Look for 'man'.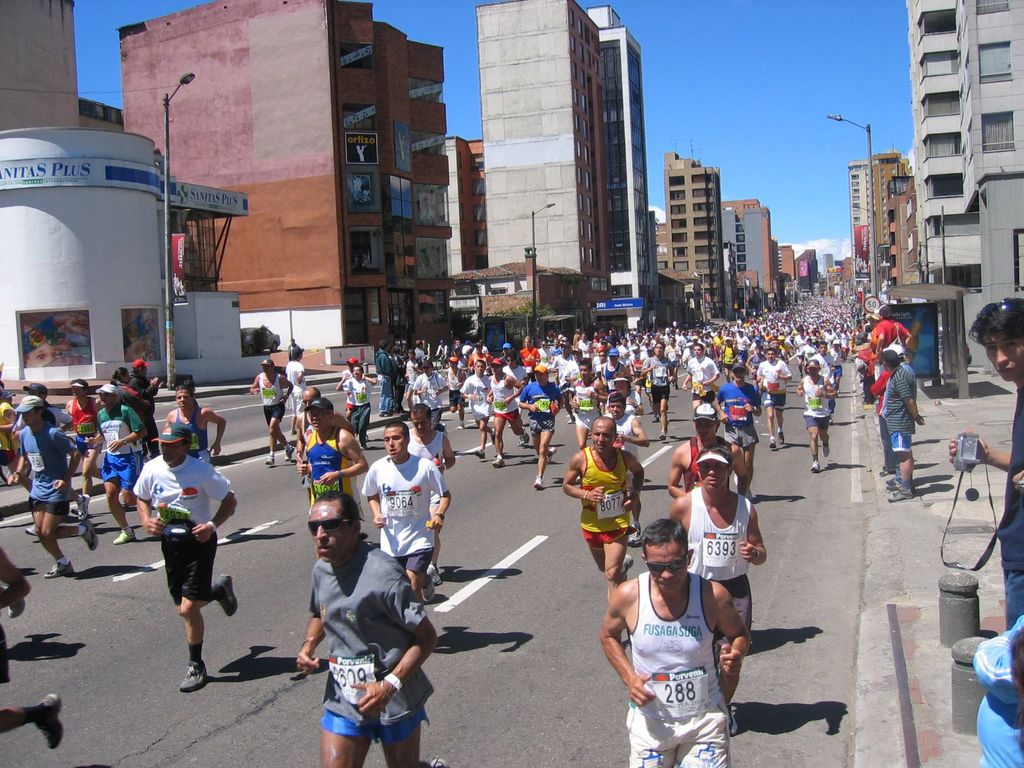
Found: x1=362, y1=419, x2=449, y2=596.
